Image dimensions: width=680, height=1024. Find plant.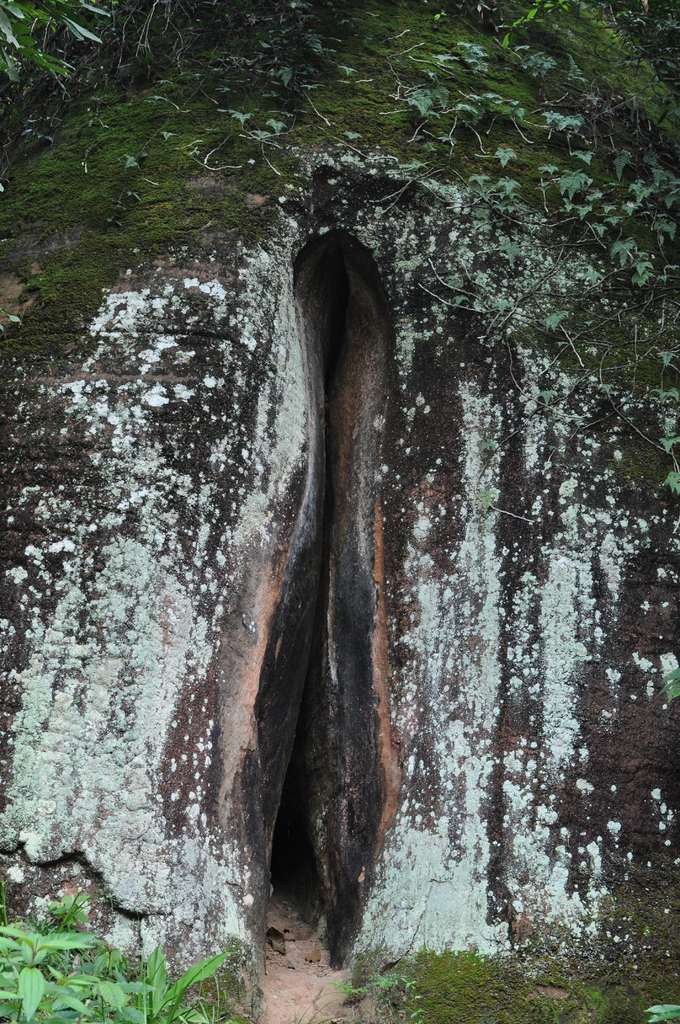
locate(0, 888, 264, 1023).
